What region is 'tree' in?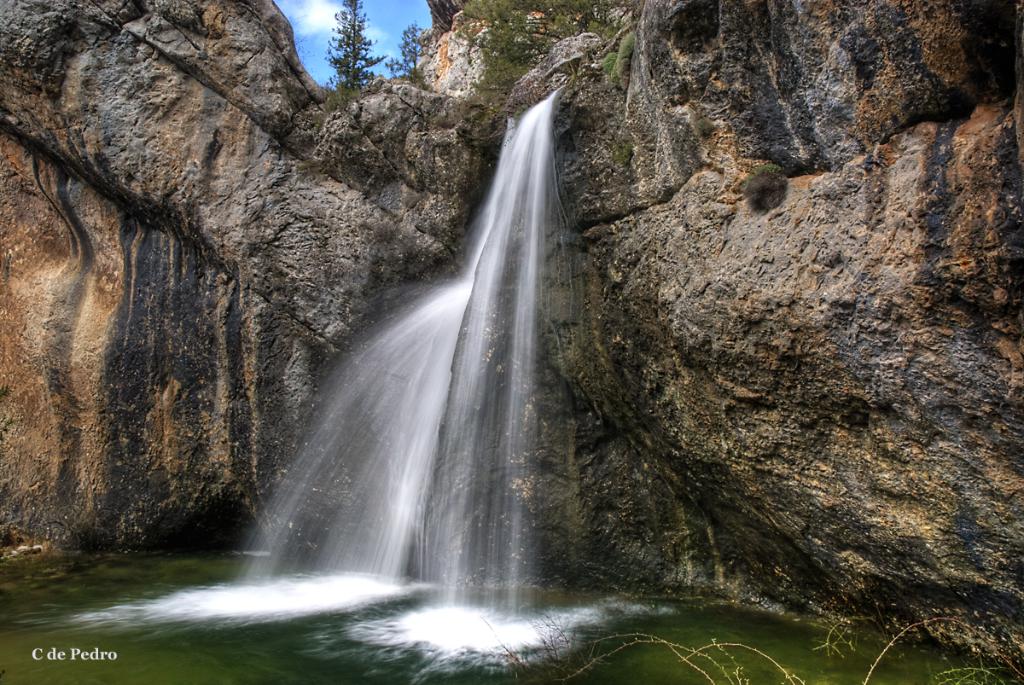
select_region(300, 25, 393, 83).
